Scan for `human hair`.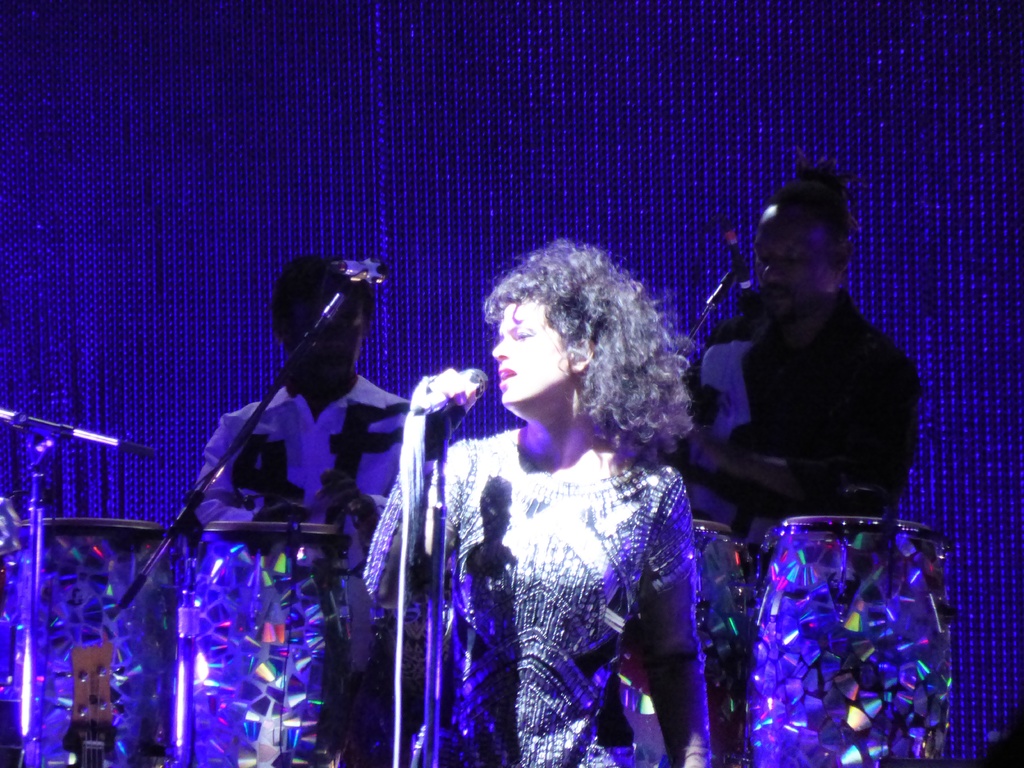
Scan result: crop(795, 158, 854, 271).
